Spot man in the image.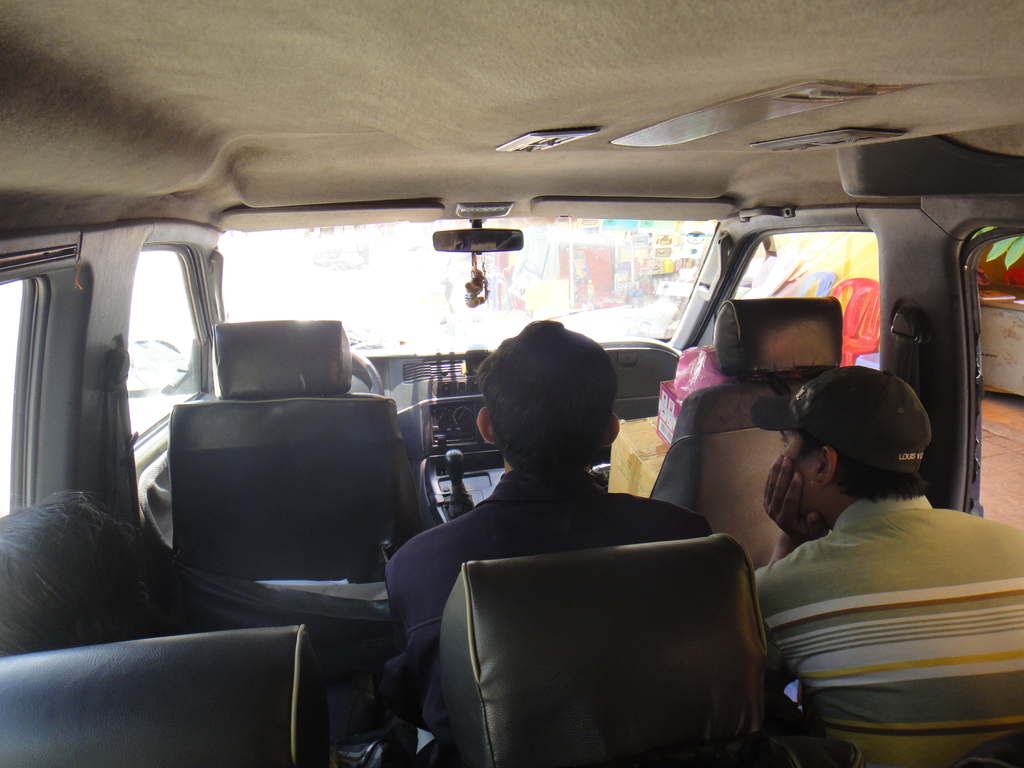
man found at (383, 313, 714, 767).
